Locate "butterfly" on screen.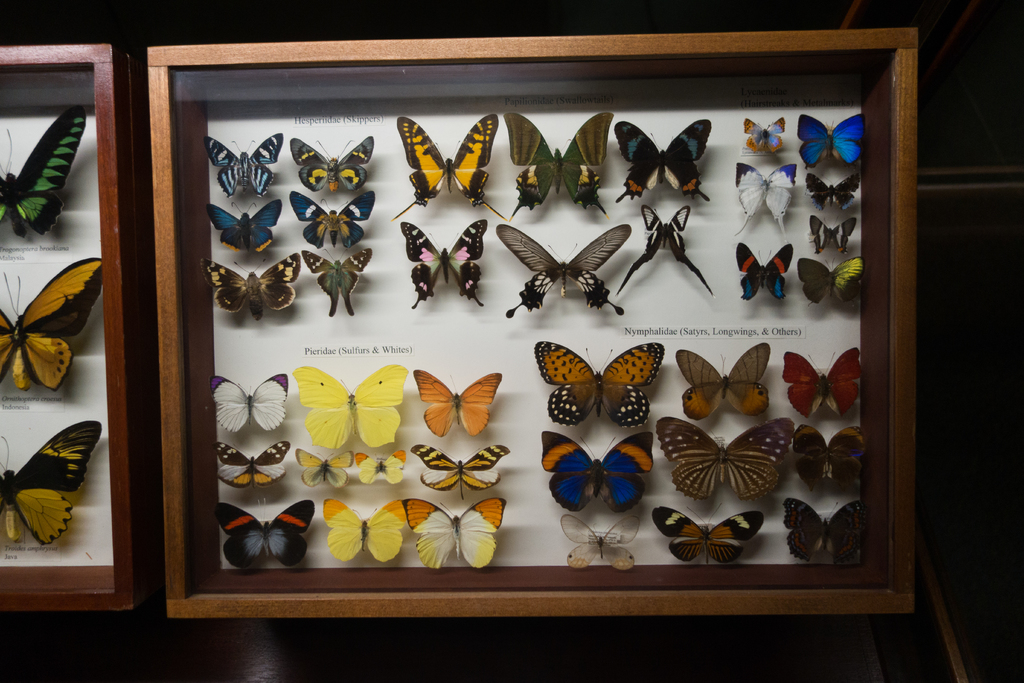
On screen at box(614, 204, 716, 293).
